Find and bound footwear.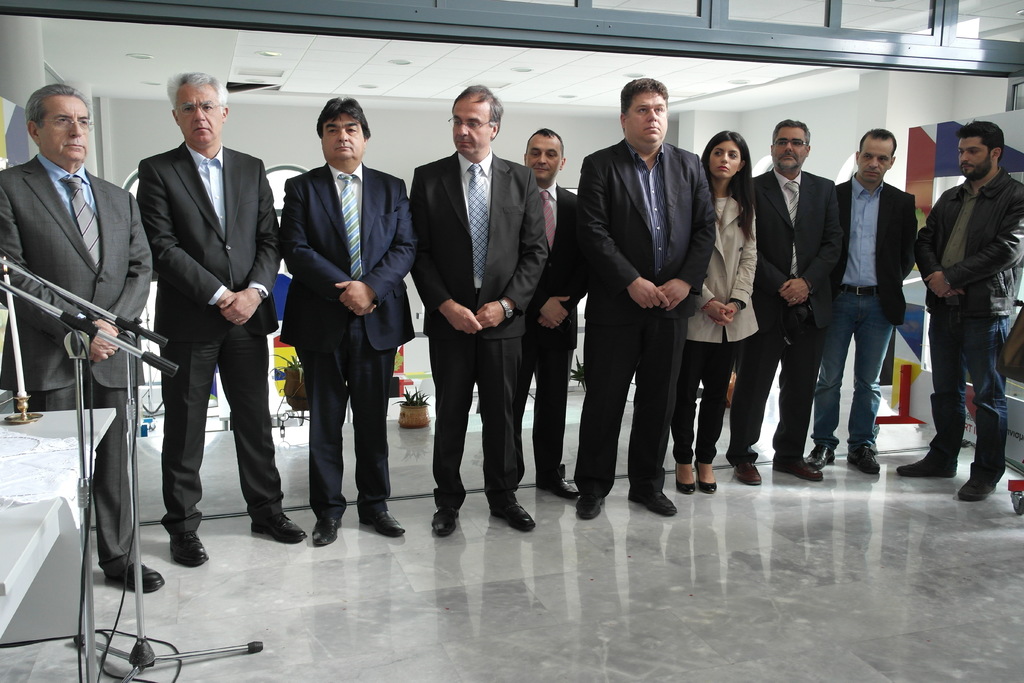
Bound: <bbox>895, 453, 959, 477</bbox>.
